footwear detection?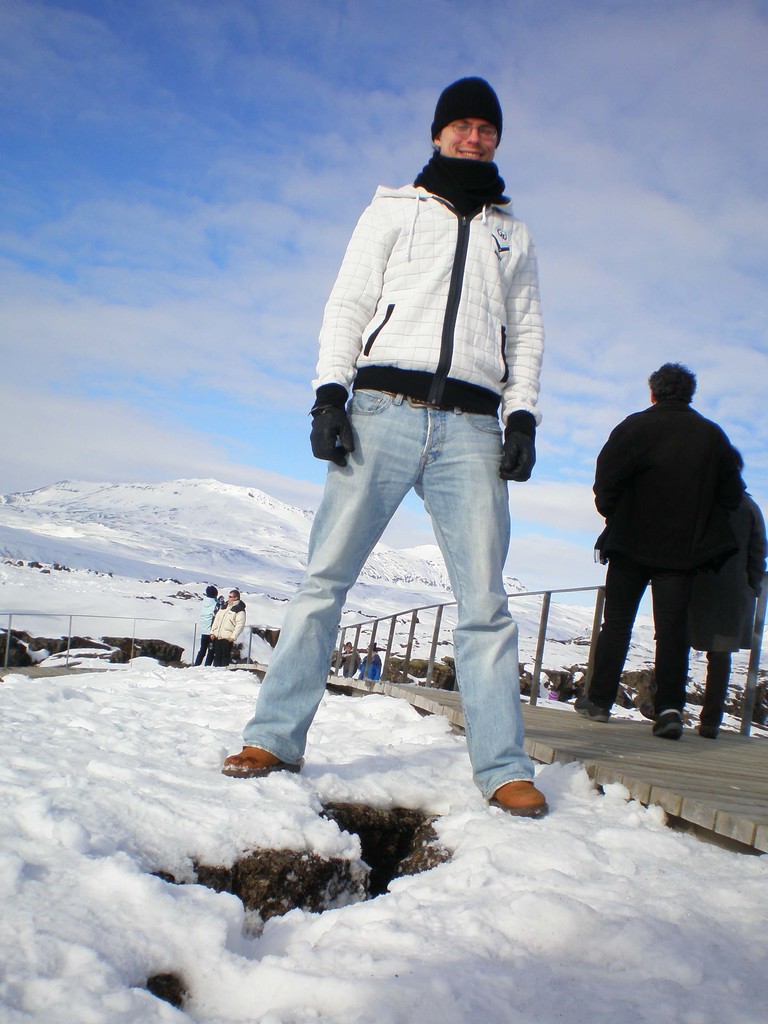
detection(653, 712, 683, 739)
